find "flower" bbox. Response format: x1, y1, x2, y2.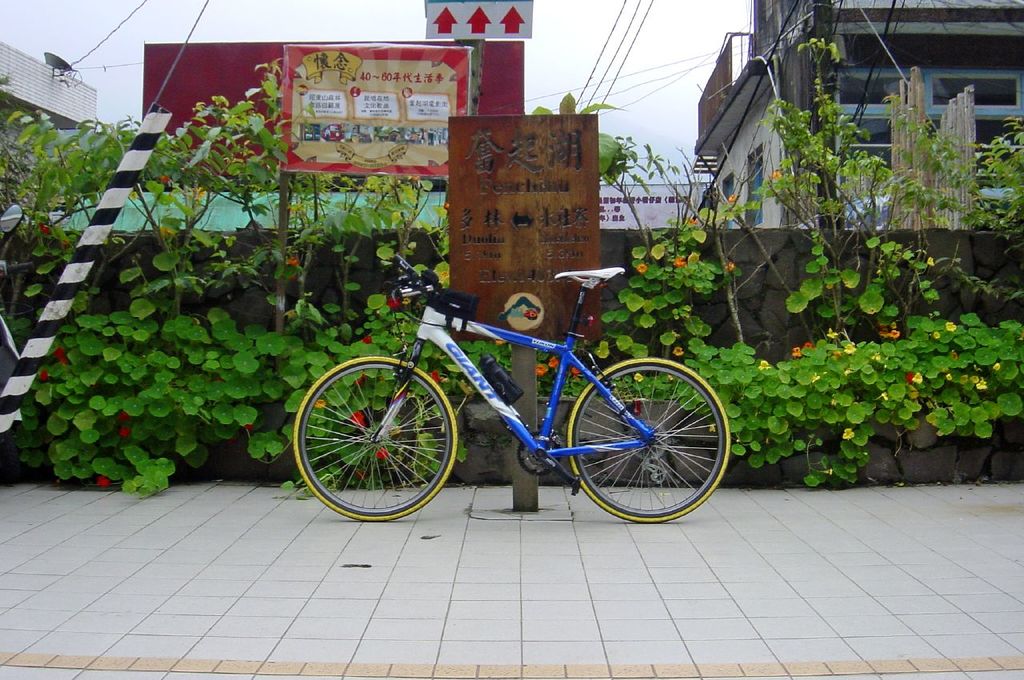
537, 365, 548, 376.
